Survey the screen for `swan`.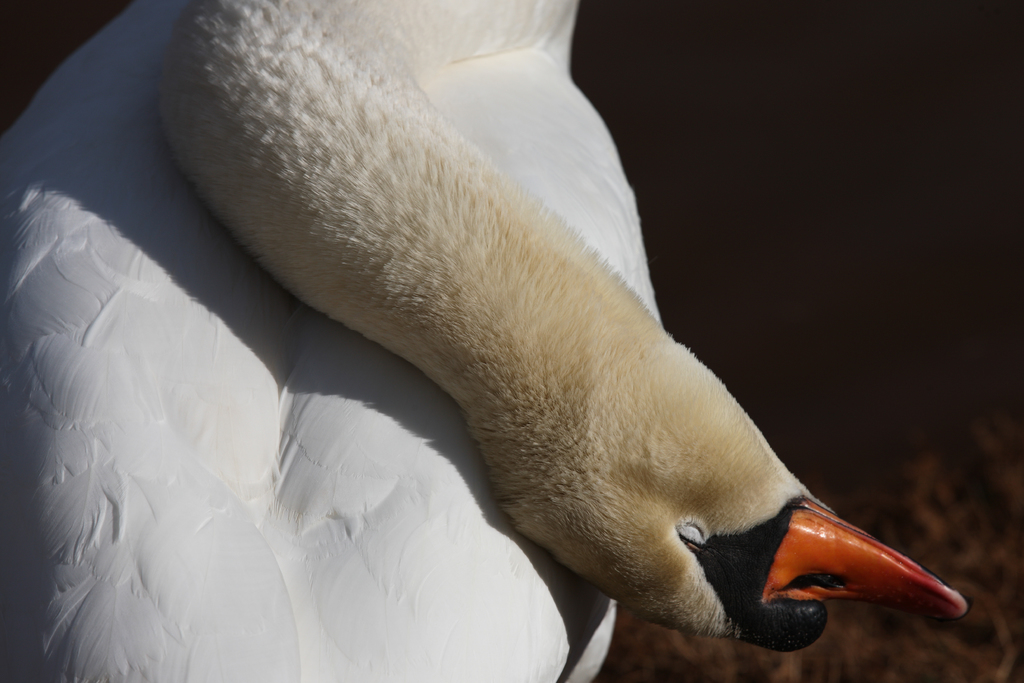
Survey found: <bbox>74, 41, 1023, 682</bbox>.
